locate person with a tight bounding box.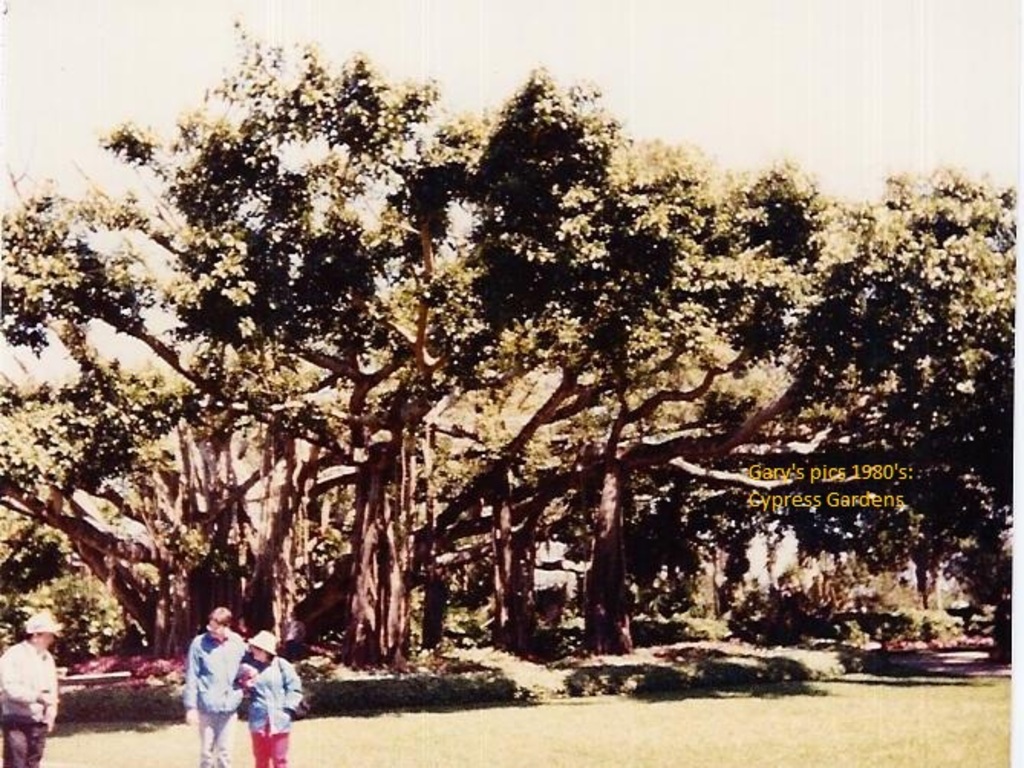
239:623:298:766.
